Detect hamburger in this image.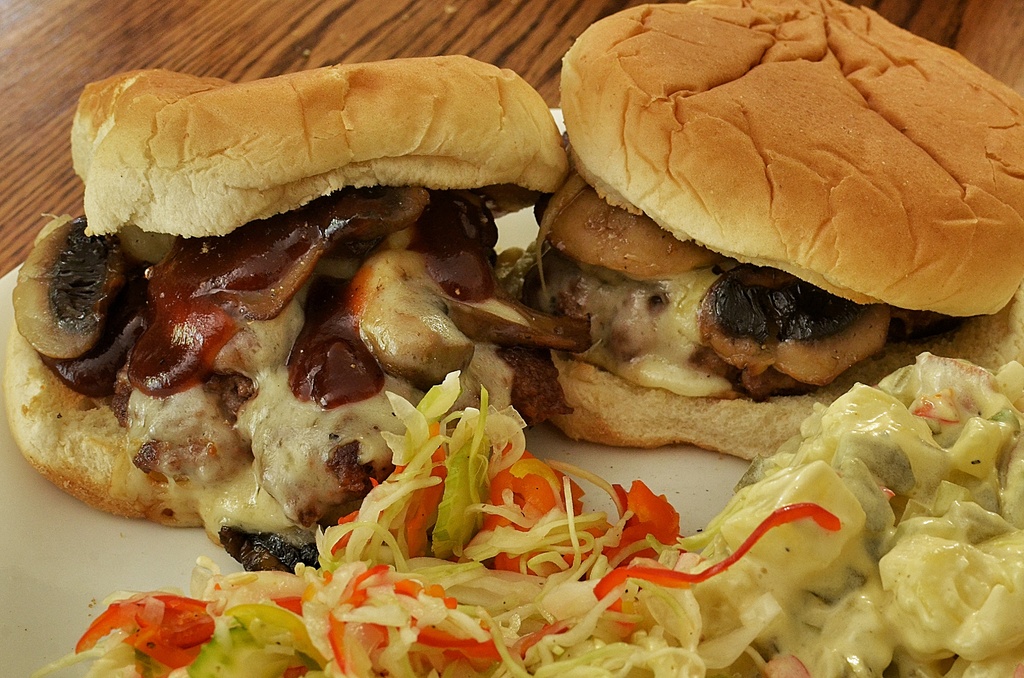
Detection: x1=512, y1=2, x2=1023, y2=464.
